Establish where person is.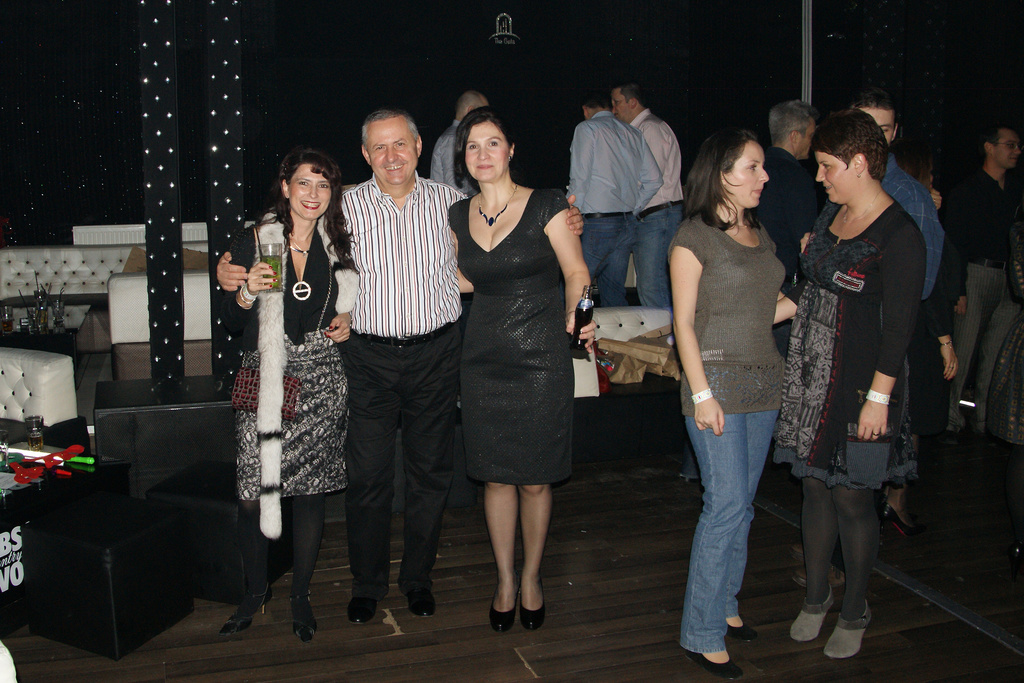
Established at region(226, 147, 358, 641).
